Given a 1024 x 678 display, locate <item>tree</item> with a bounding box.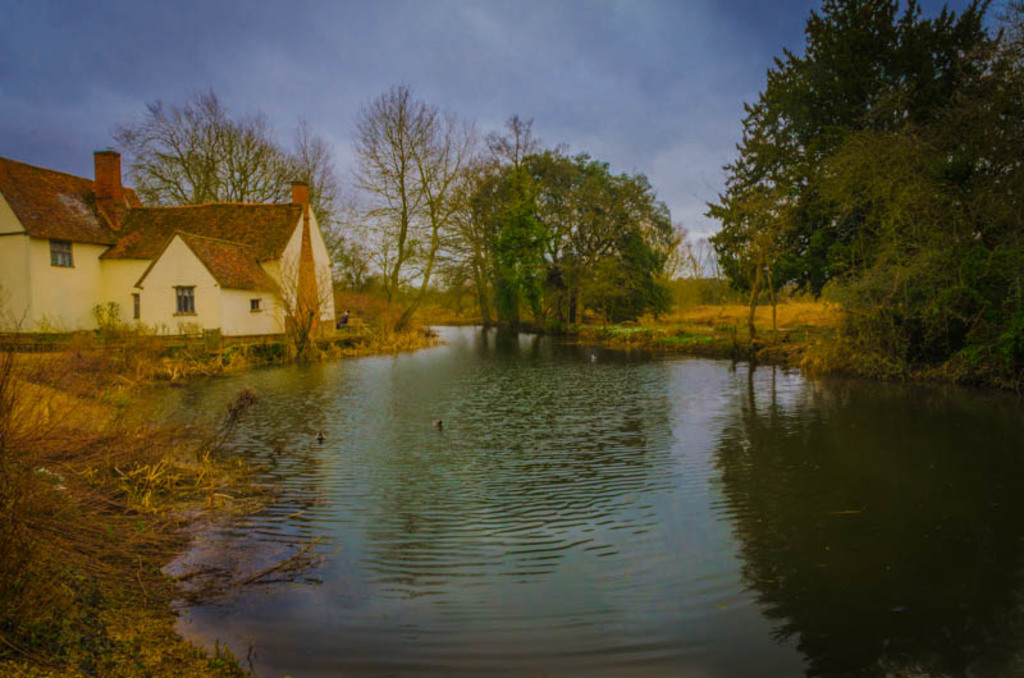
Located: rect(708, 188, 796, 331).
